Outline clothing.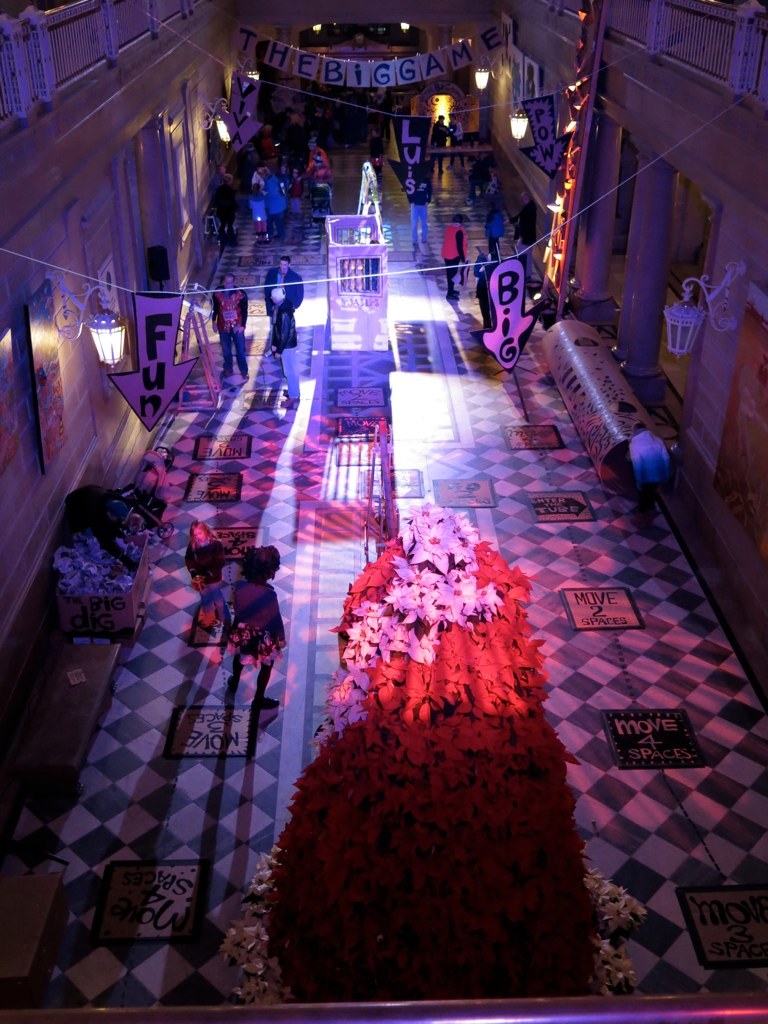
Outline: 413, 203, 427, 251.
